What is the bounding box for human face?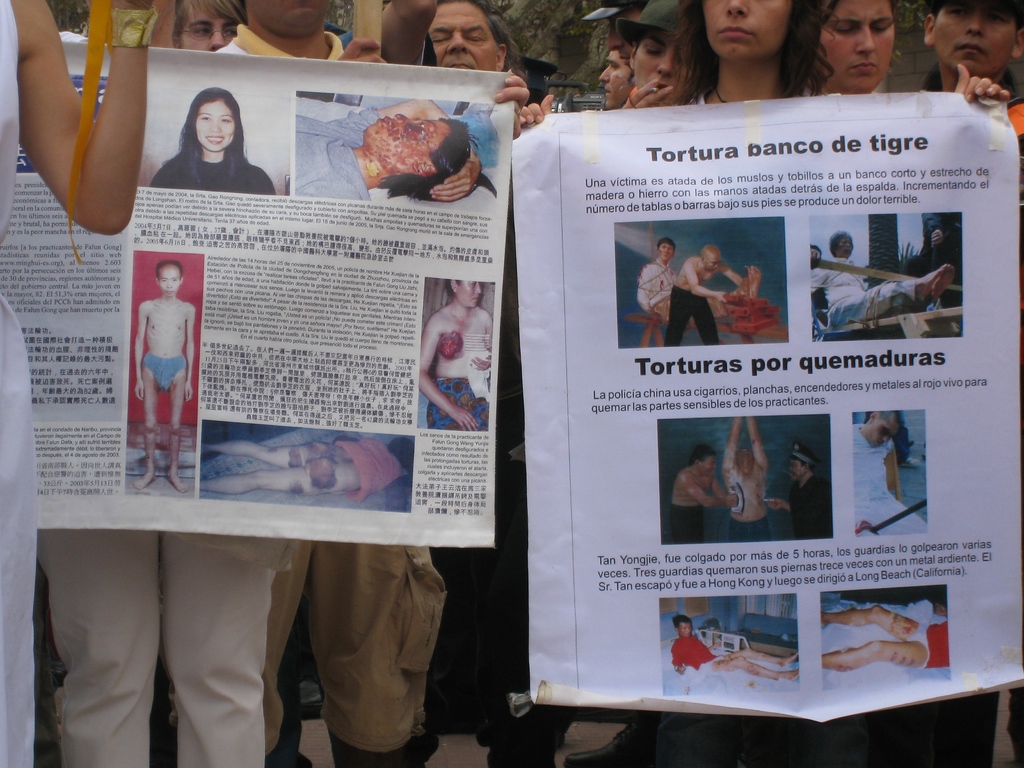
select_region(179, 4, 236, 50).
